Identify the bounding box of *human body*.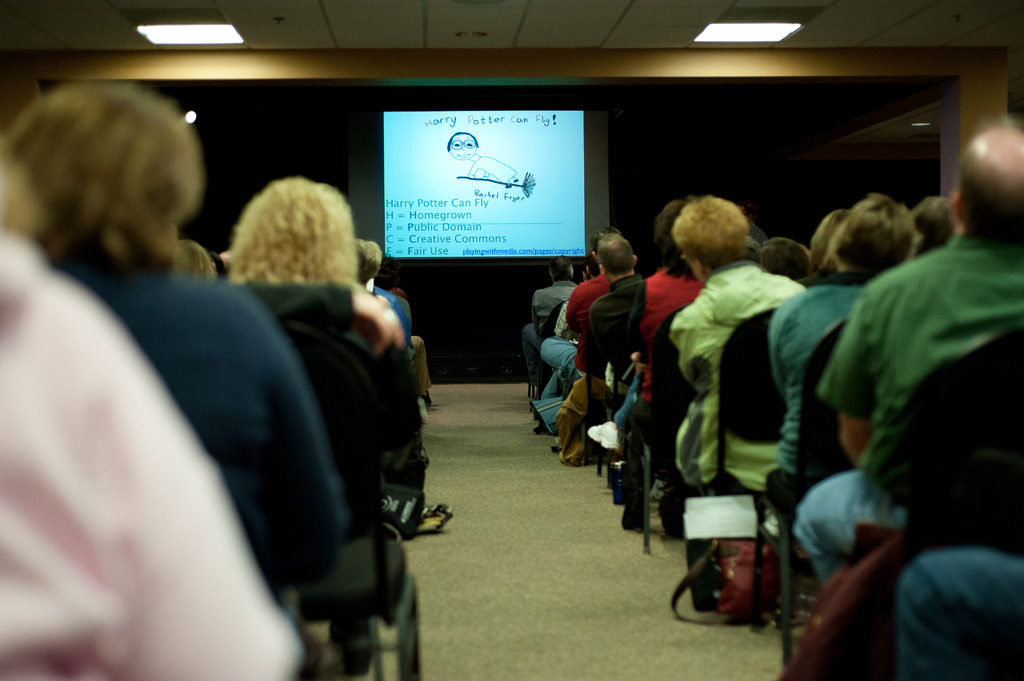
74,267,352,599.
